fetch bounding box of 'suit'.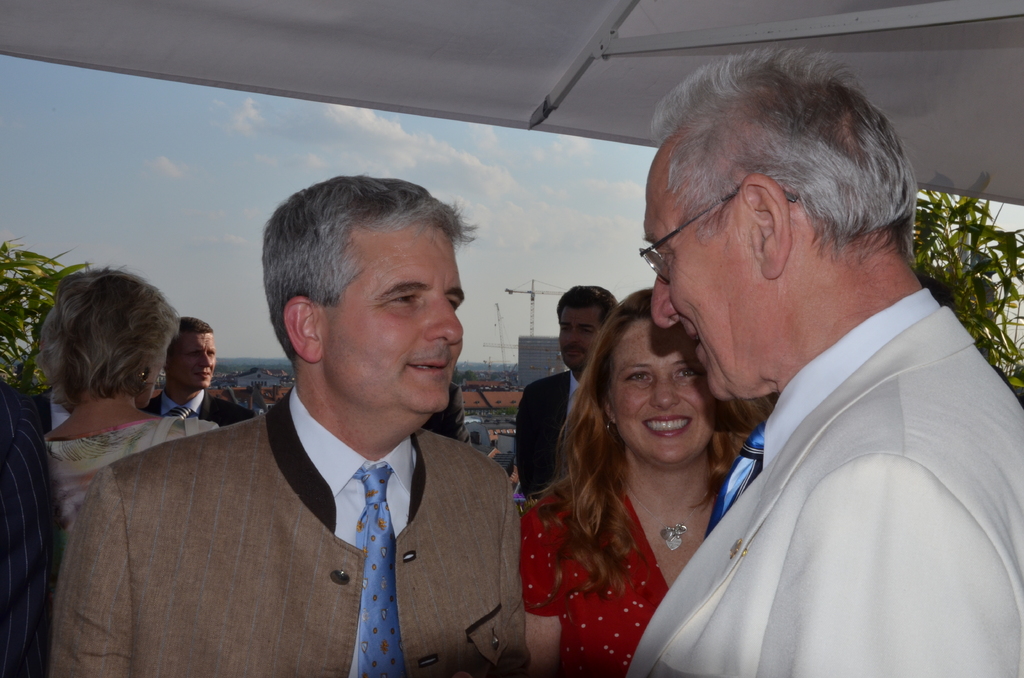
Bbox: rect(144, 391, 257, 428).
